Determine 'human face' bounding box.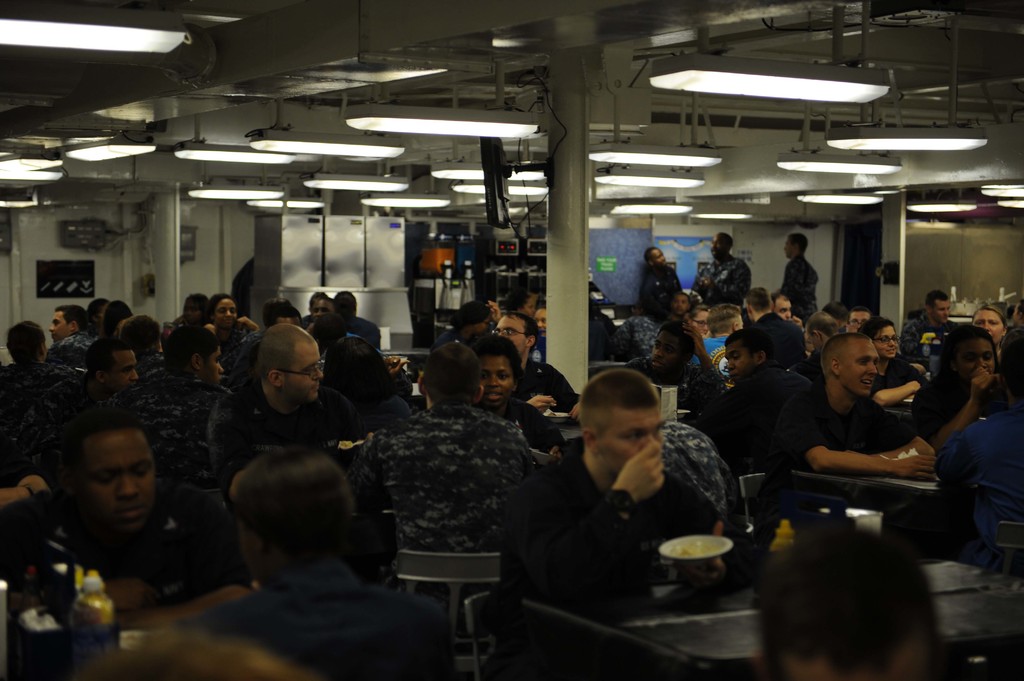
Determined: {"left": 777, "top": 235, "right": 794, "bottom": 257}.
